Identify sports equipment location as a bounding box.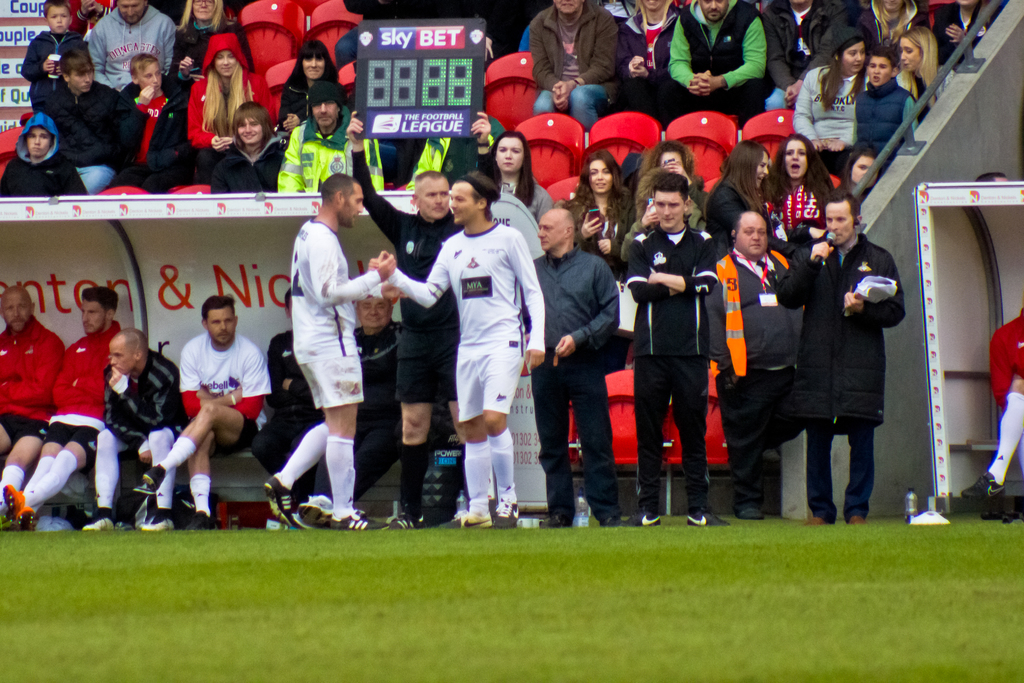
left=17, top=506, right=36, bottom=531.
